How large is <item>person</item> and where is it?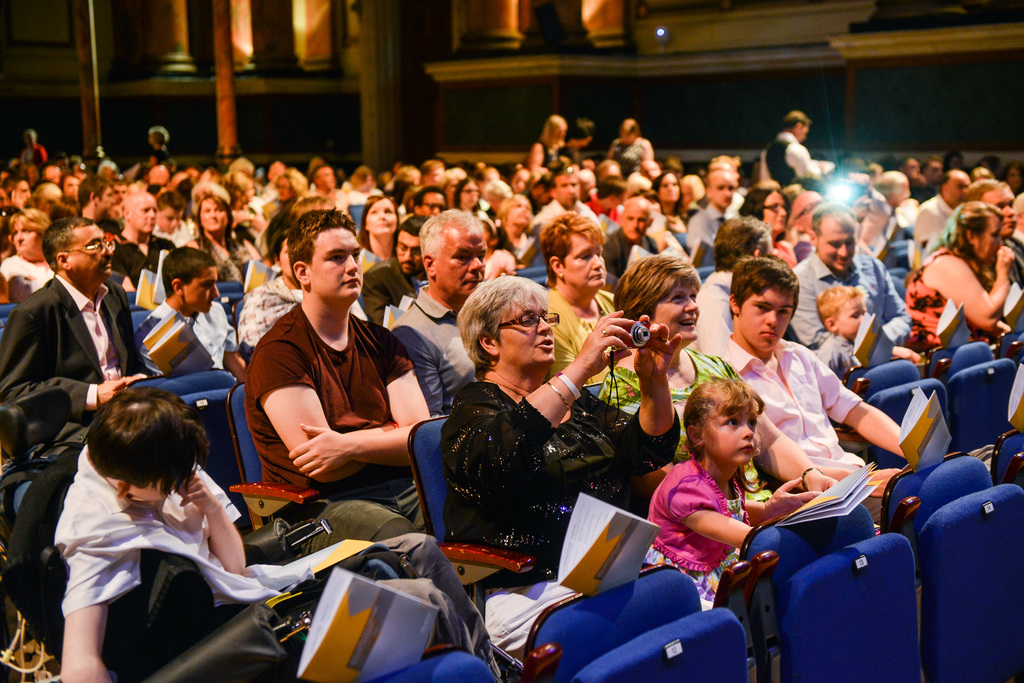
Bounding box: 54 389 561 682.
